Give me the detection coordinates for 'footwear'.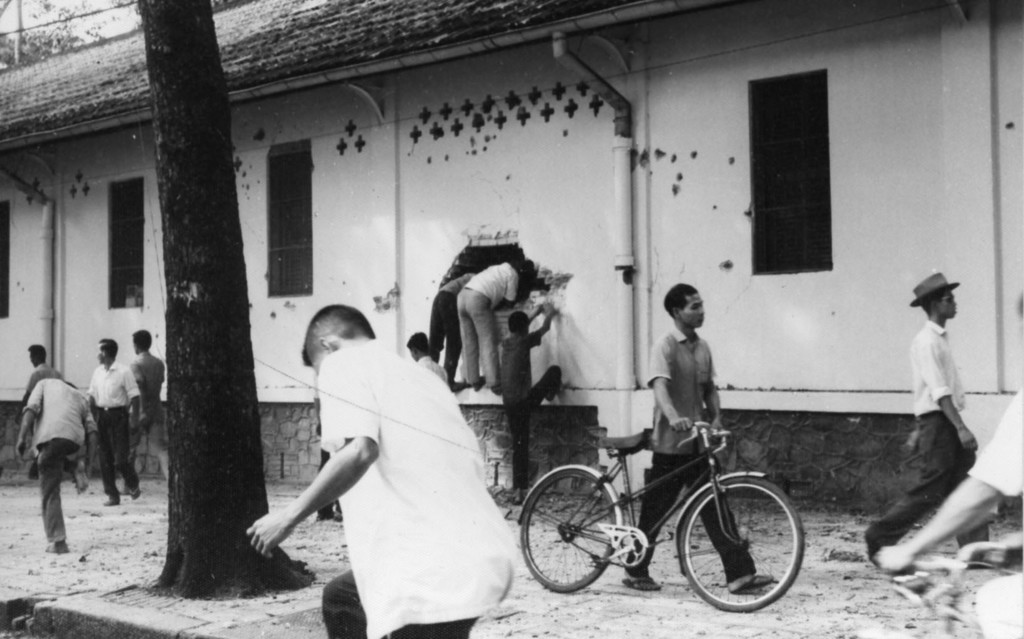
region(100, 496, 118, 506).
